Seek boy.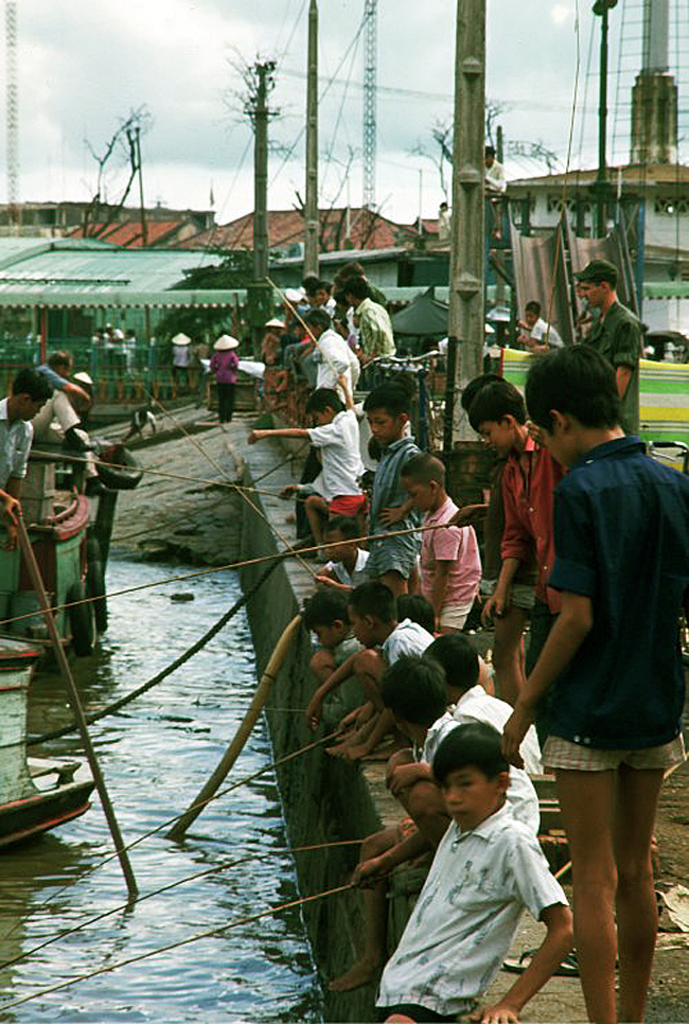
BBox(518, 300, 565, 353).
